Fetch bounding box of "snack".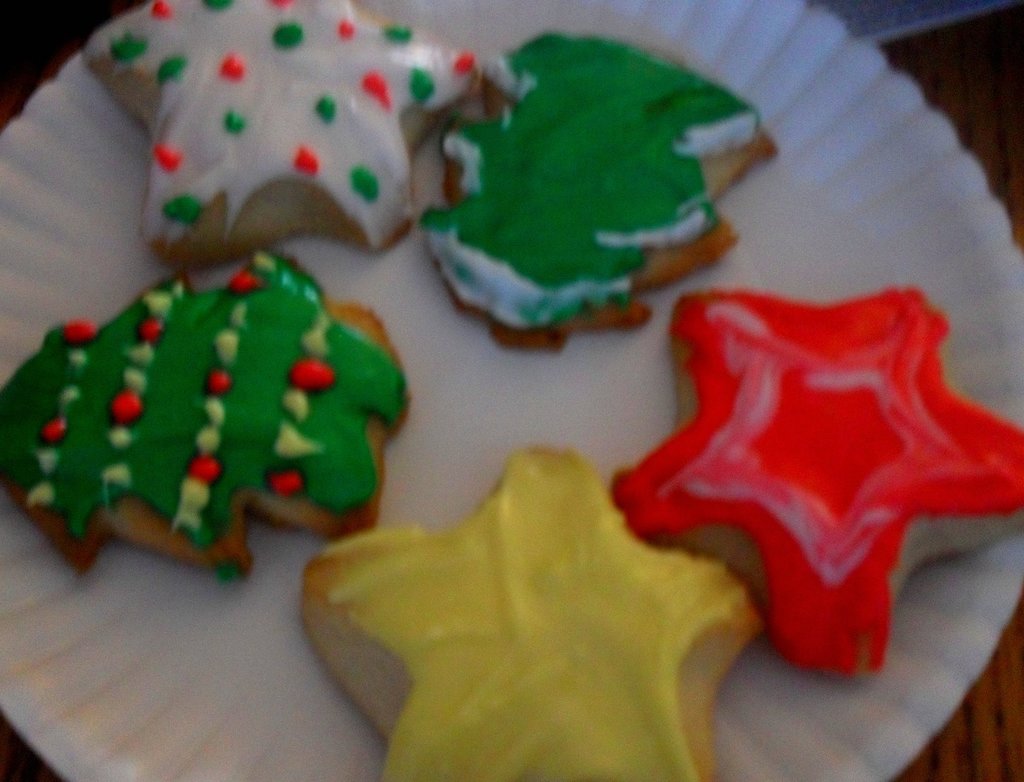
Bbox: crop(2, 247, 419, 579).
